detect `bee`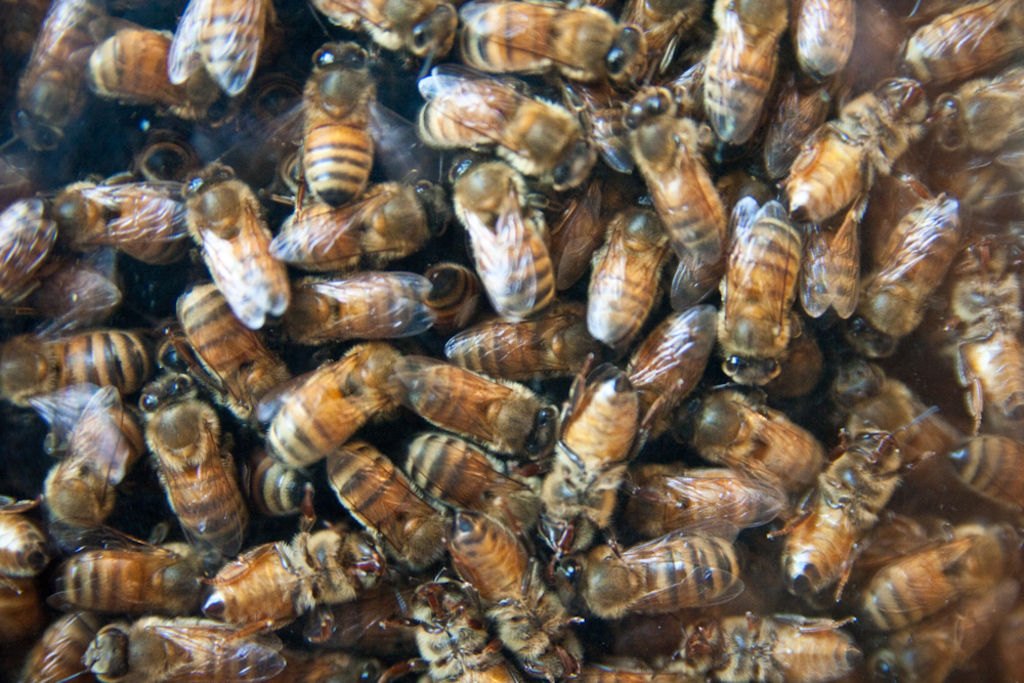
<bbox>402, 433, 555, 556</bbox>
